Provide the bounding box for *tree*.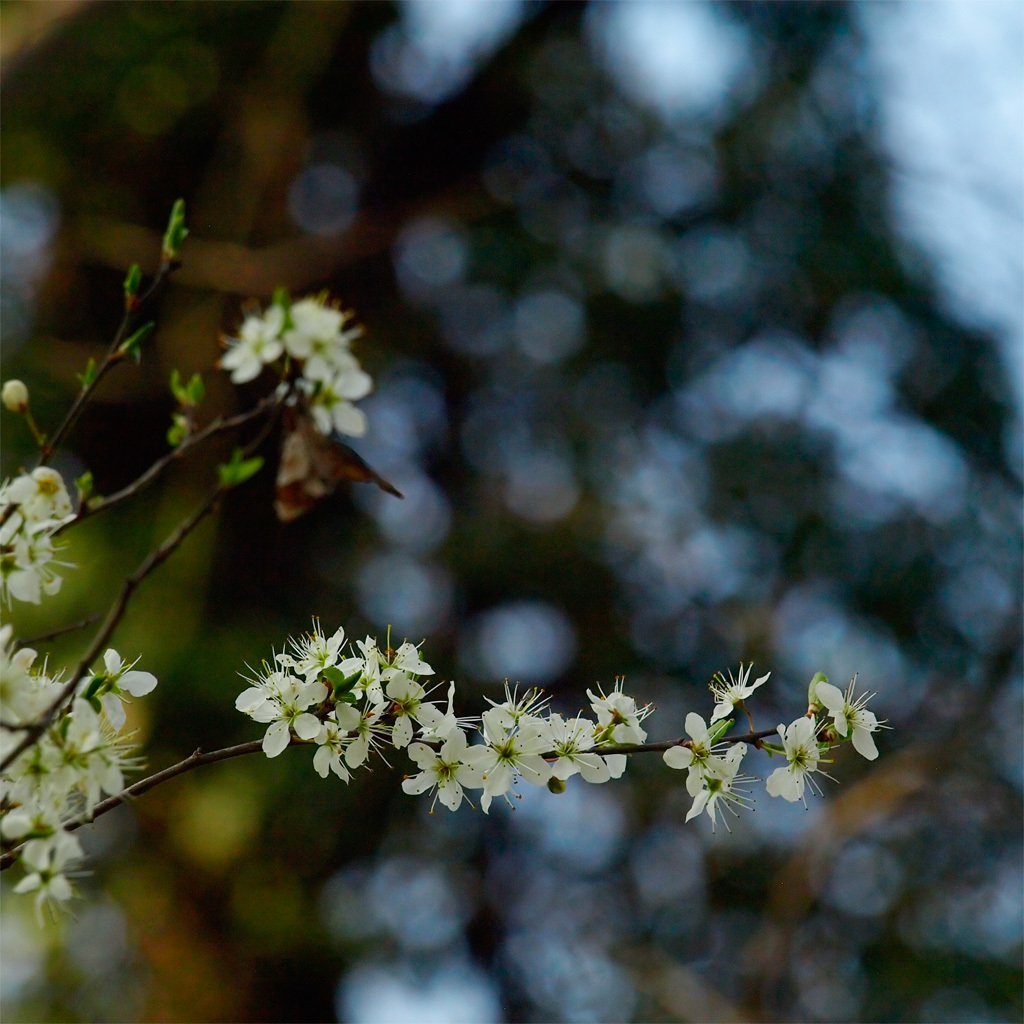
<box>0,53,991,1023</box>.
